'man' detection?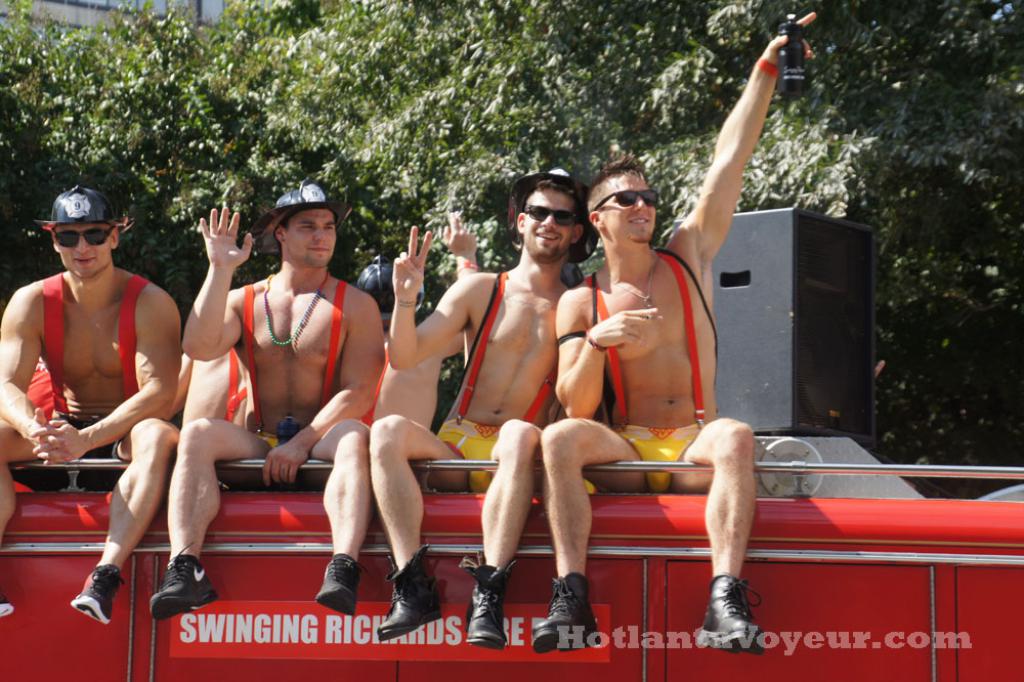
{"left": 150, "top": 180, "right": 388, "bottom": 616}
